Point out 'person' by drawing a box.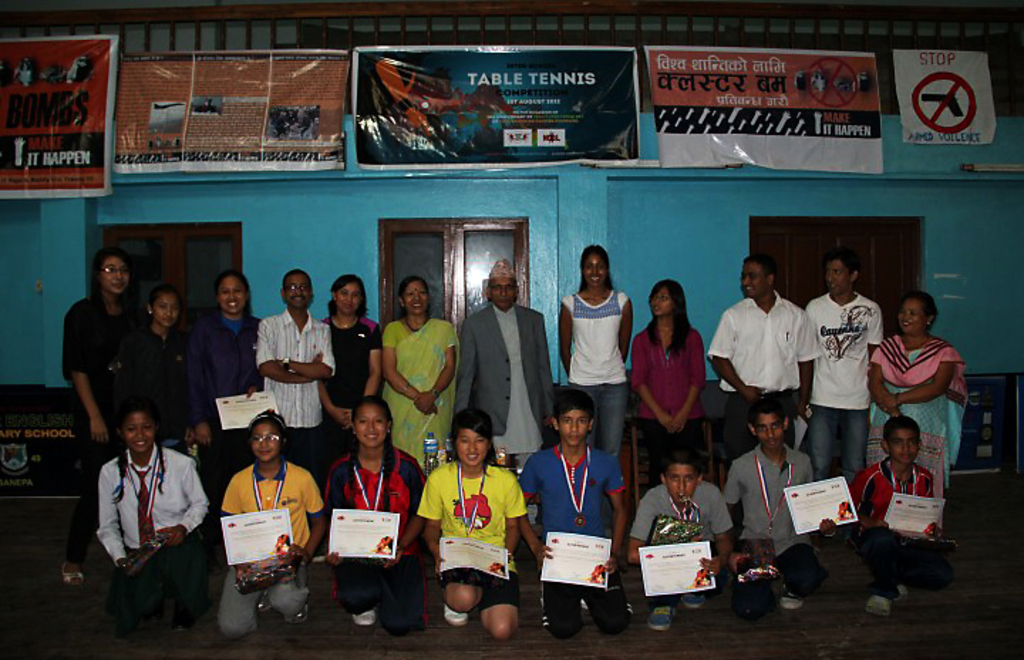
bbox=[252, 267, 334, 440].
